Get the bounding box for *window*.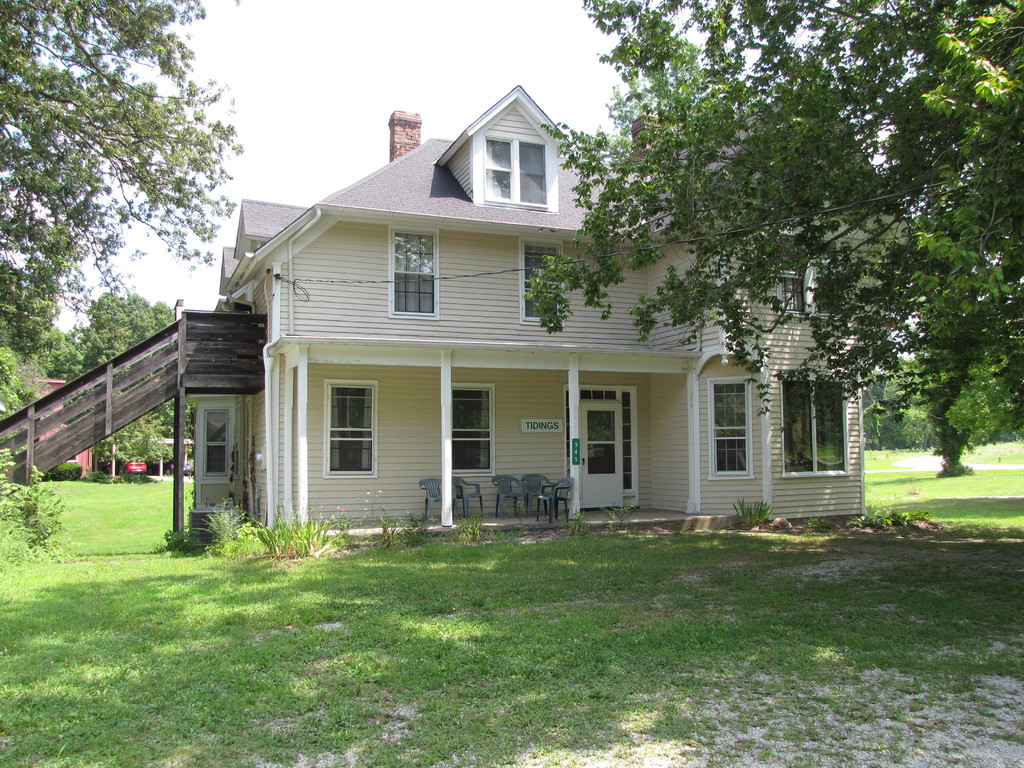
pyautogui.locateOnScreen(440, 382, 495, 471).
